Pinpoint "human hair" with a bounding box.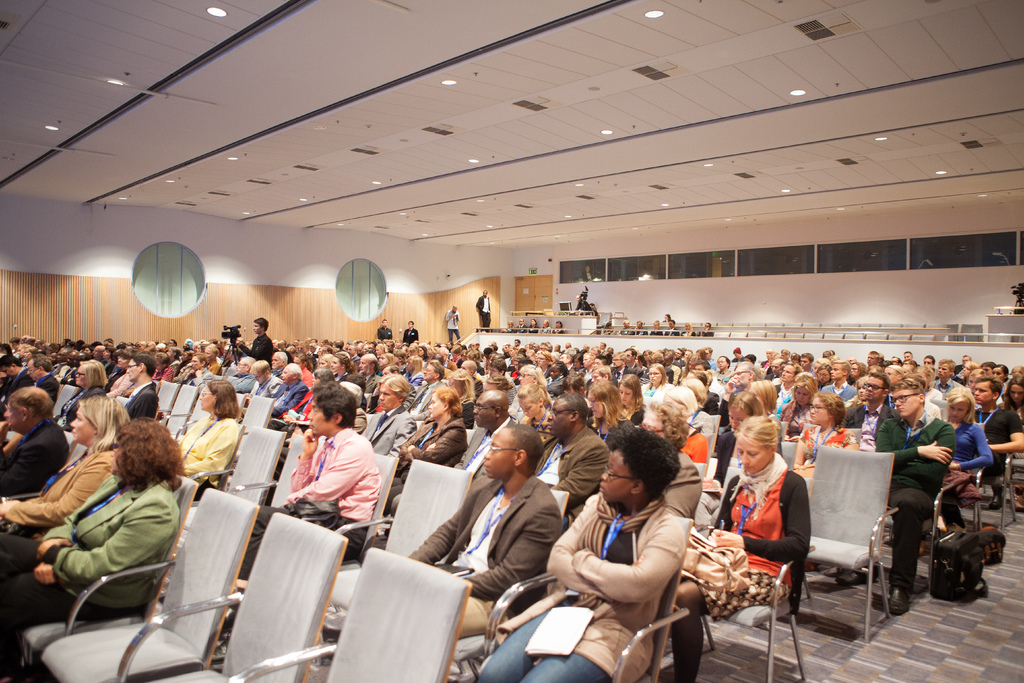
BBox(902, 351, 911, 358).
